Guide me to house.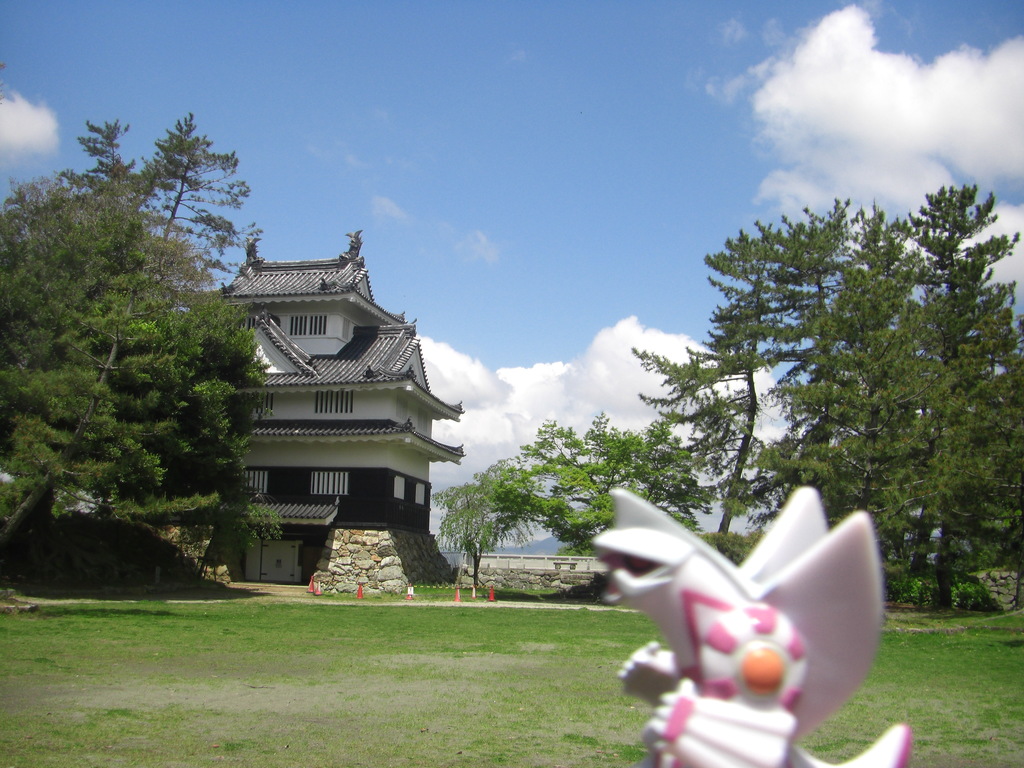
Guidance: {"x1": 220, "y1": 234, "x2": 462, "y2": 580}.
